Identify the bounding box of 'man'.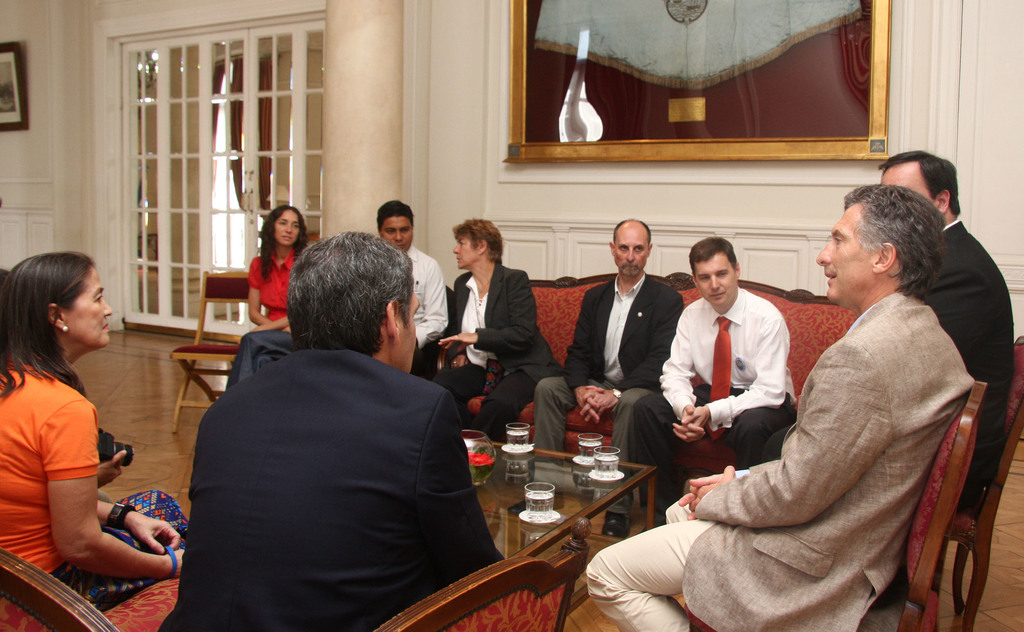
582/183/986/631.
